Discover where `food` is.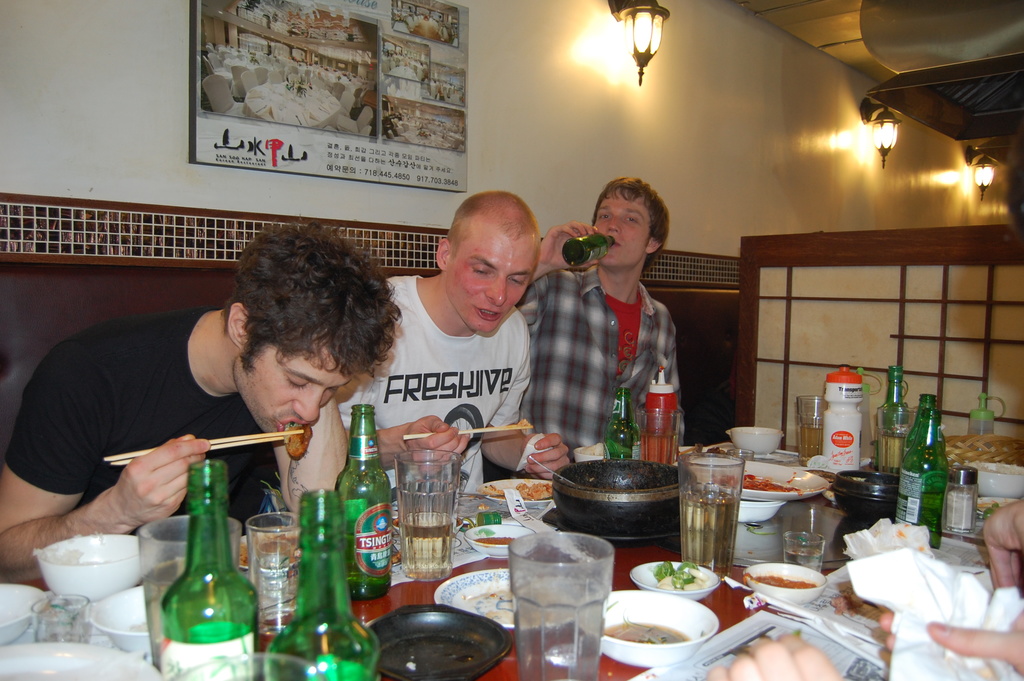
Discovered at box(279, 423, 315, 458).
